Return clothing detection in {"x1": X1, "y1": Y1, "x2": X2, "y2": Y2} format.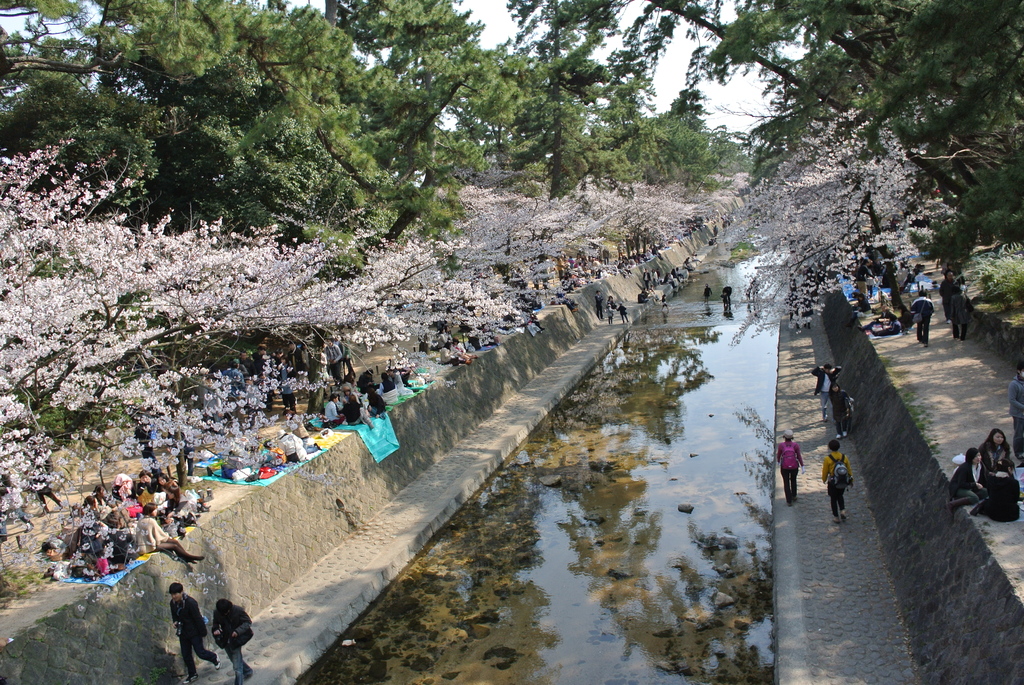
{"x1": 975, "y1": 439, "x2": 1019, "y2": 482}.
